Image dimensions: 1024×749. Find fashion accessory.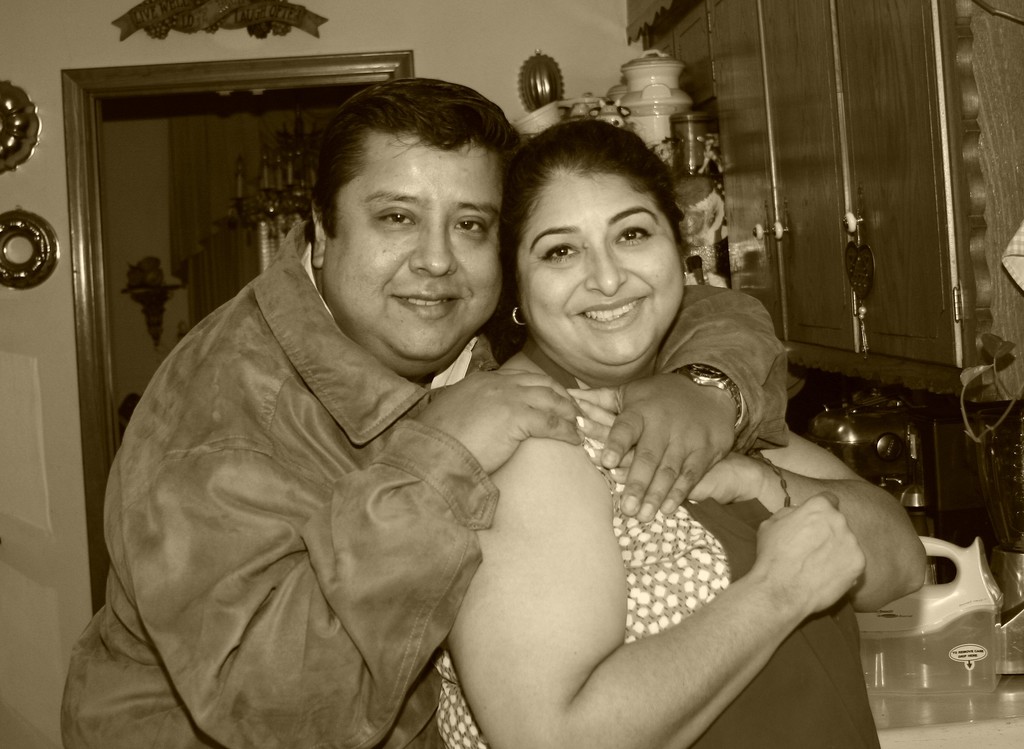
select_region(508, 304, 524, 325).
